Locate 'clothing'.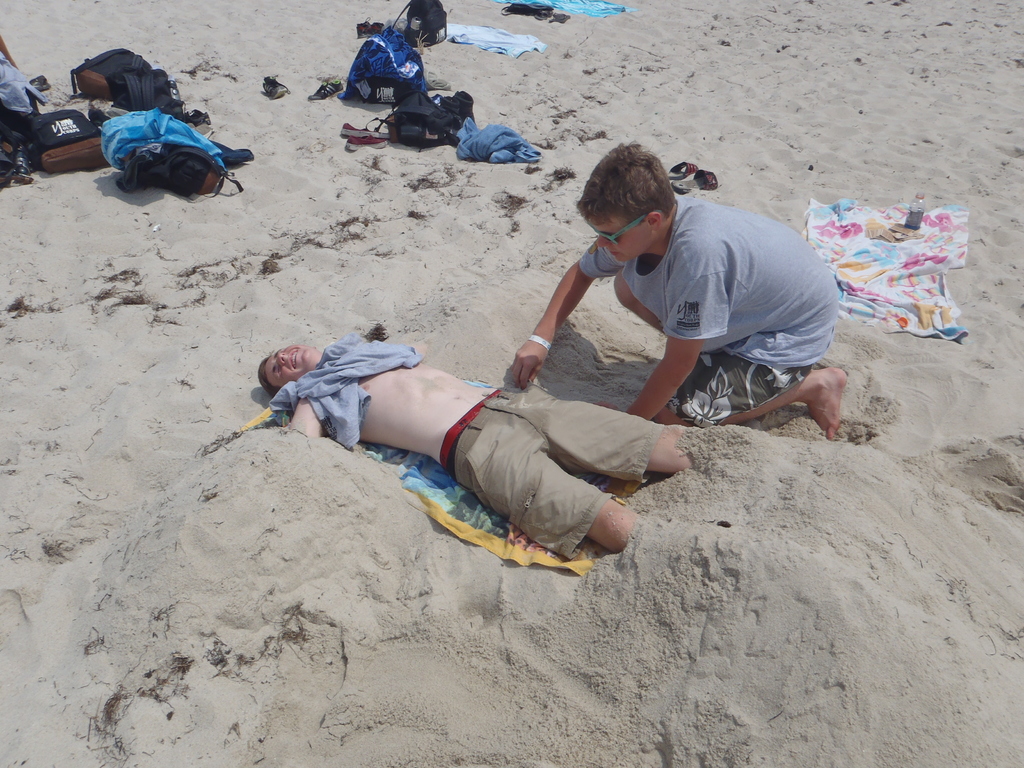
Bounding box: (268,328,419,458).
